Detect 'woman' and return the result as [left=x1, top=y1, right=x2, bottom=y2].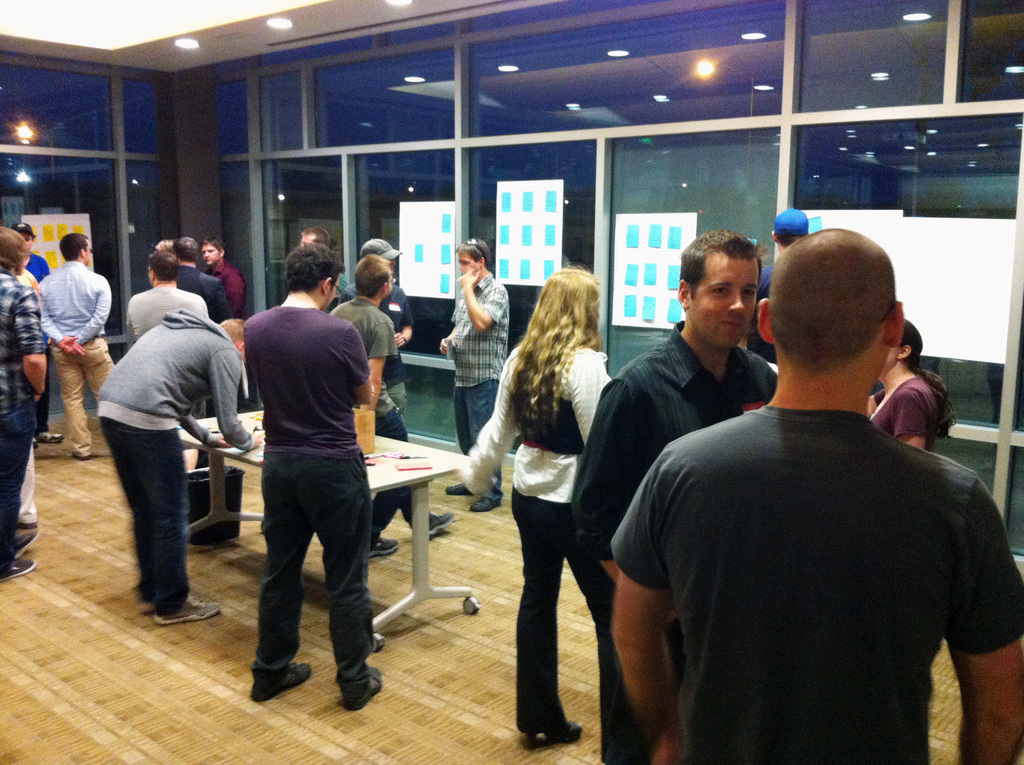
[left=864, top=319, right=961, bottom=450].
